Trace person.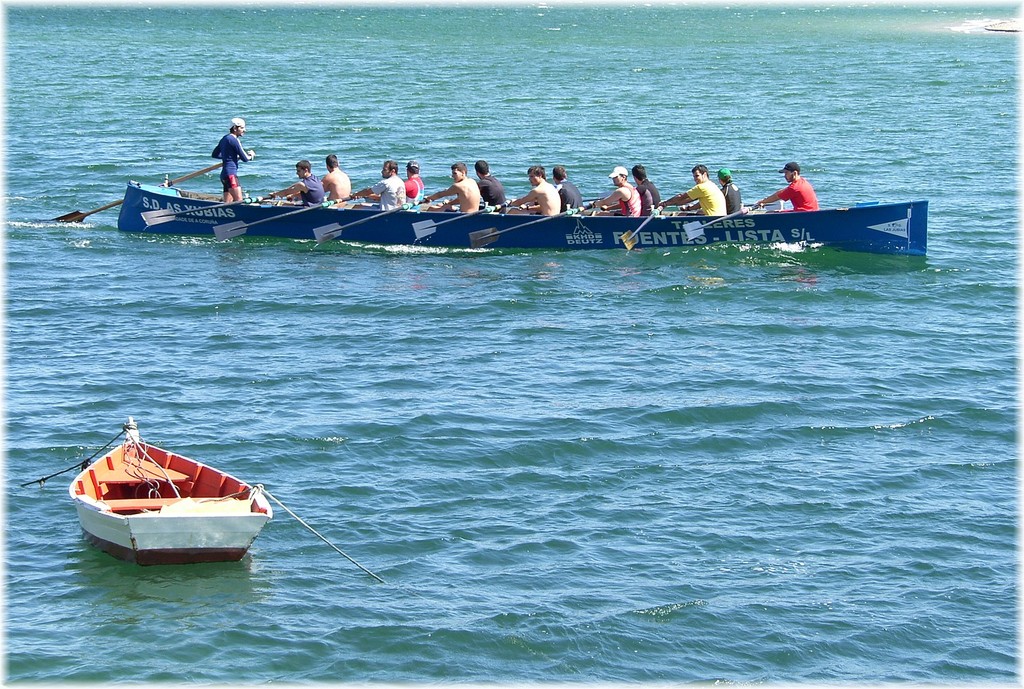
Traced to left=472, top=160, right=508, bottom=208.
